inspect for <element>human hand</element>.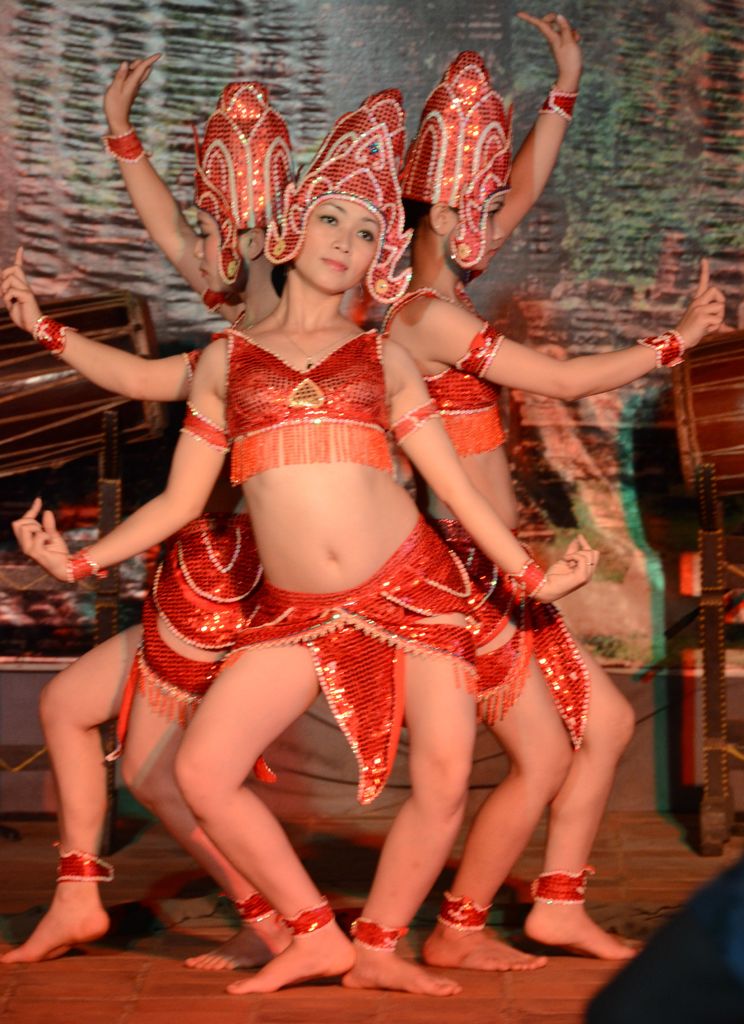
Inspection: 515 12 585 74.
